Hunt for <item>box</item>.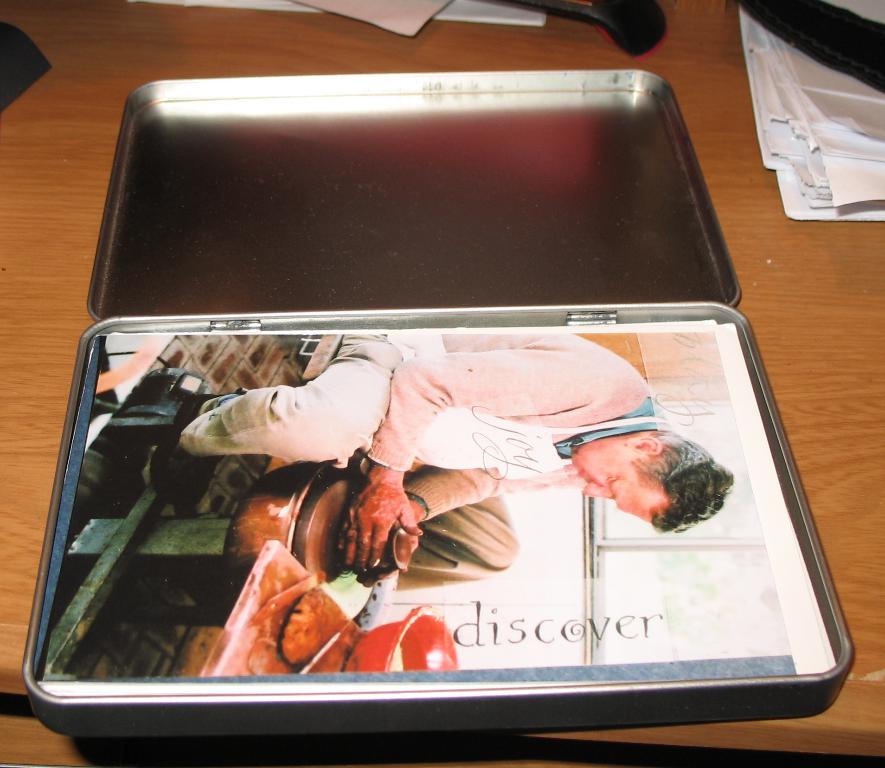
Hunted down at (27, 65, 856, 735).
